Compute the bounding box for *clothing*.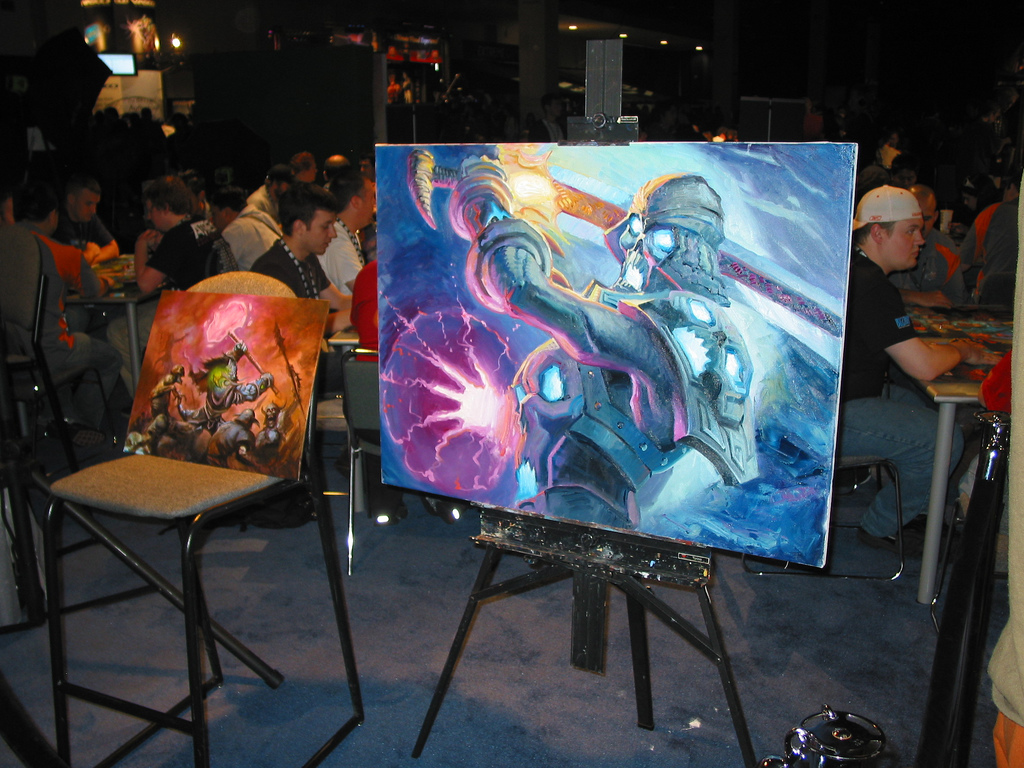
bbox(106, 213, 239, 401).
